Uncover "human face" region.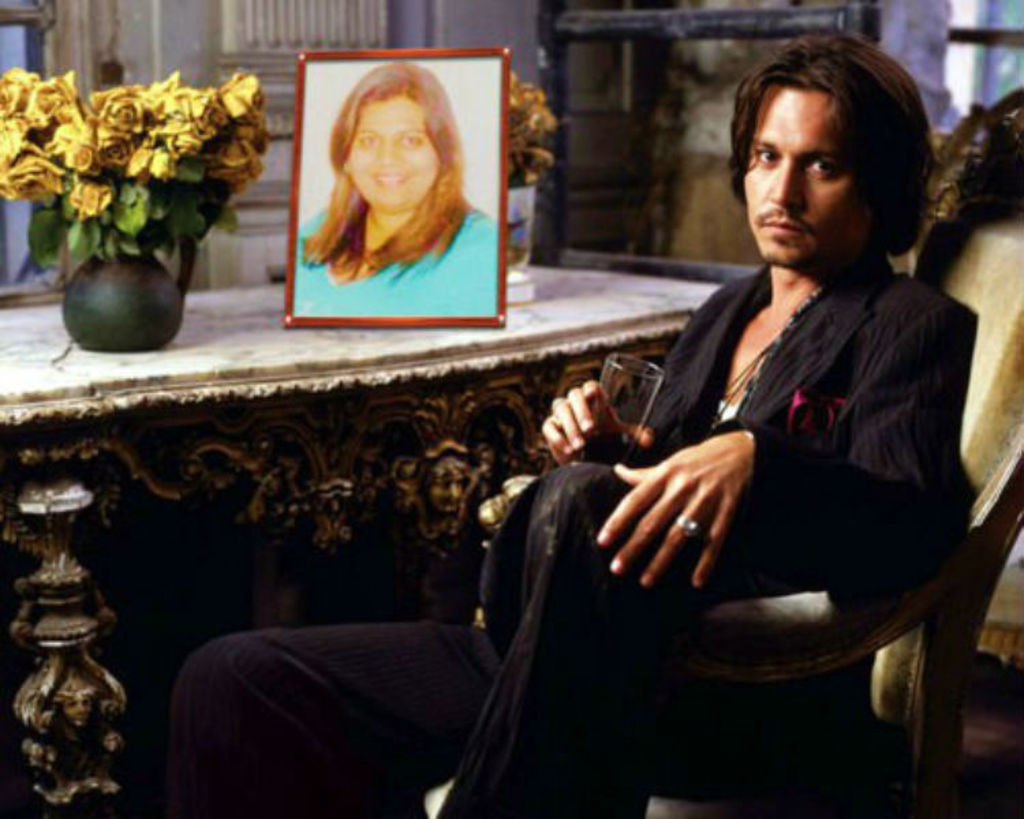
Uncovered: 733, 86, 871, 269.
